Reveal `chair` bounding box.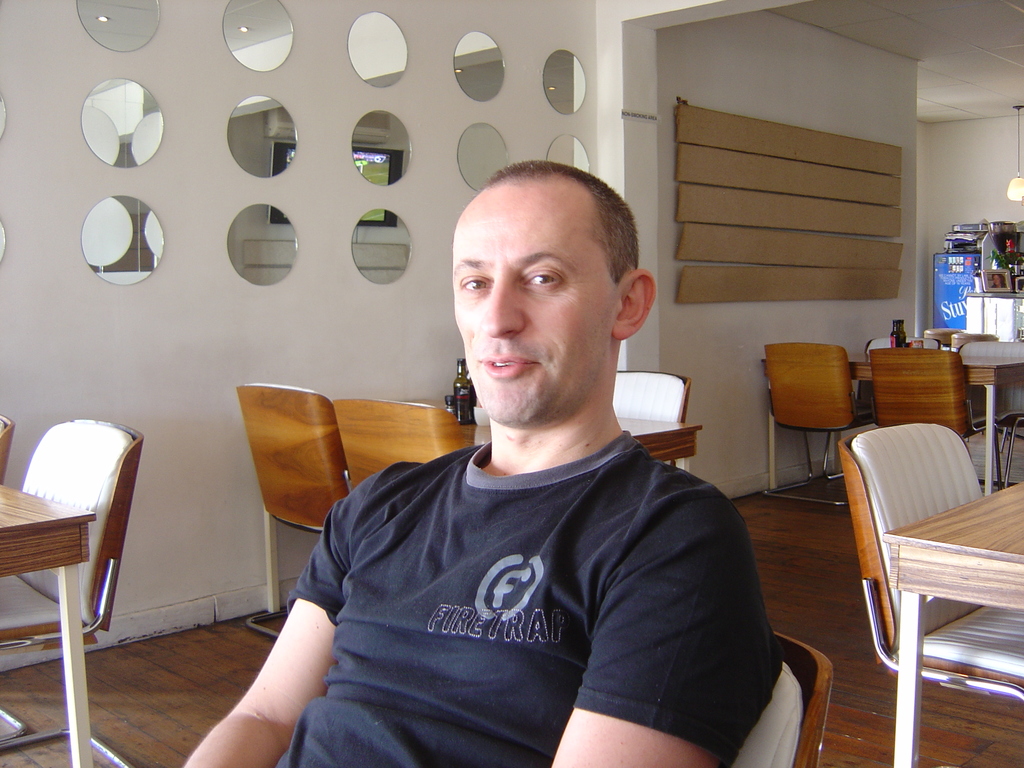
Revealed: l=866, t=351, r=1006, b=505.
